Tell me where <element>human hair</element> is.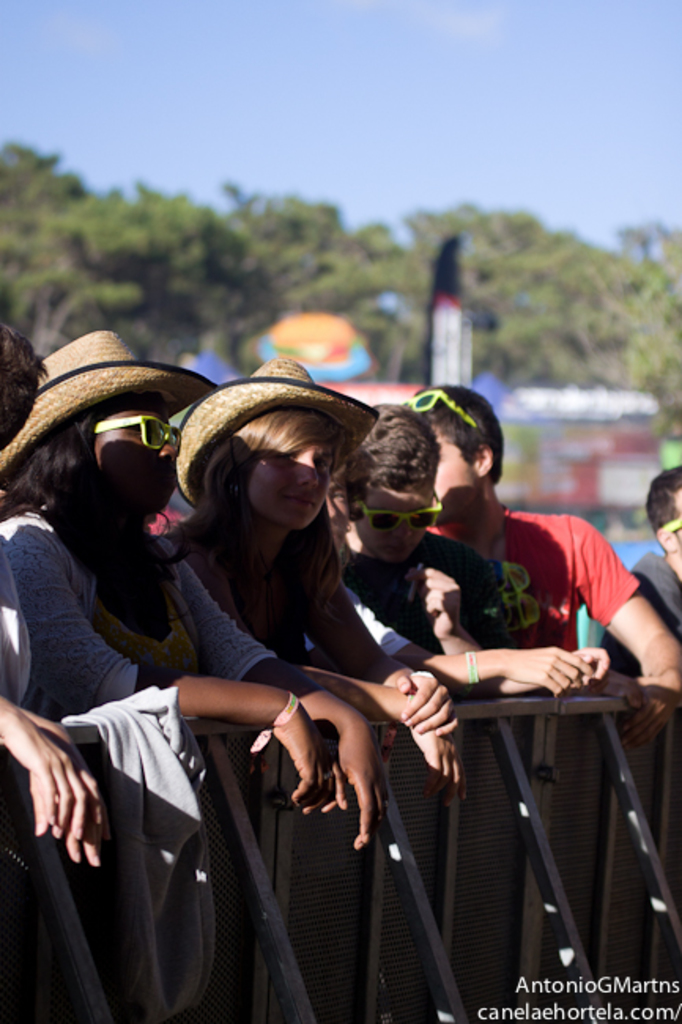
<element>human hair</element> is at region(0, 317, 55, 455).
